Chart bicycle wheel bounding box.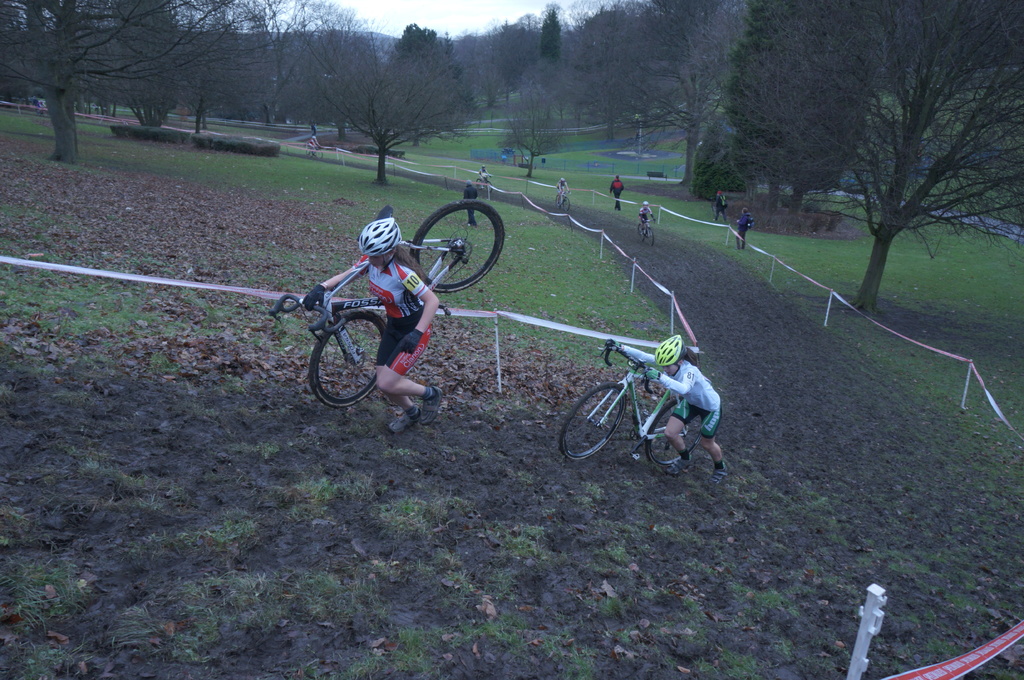
Charted: select_region(412, 201, 505, 291).
